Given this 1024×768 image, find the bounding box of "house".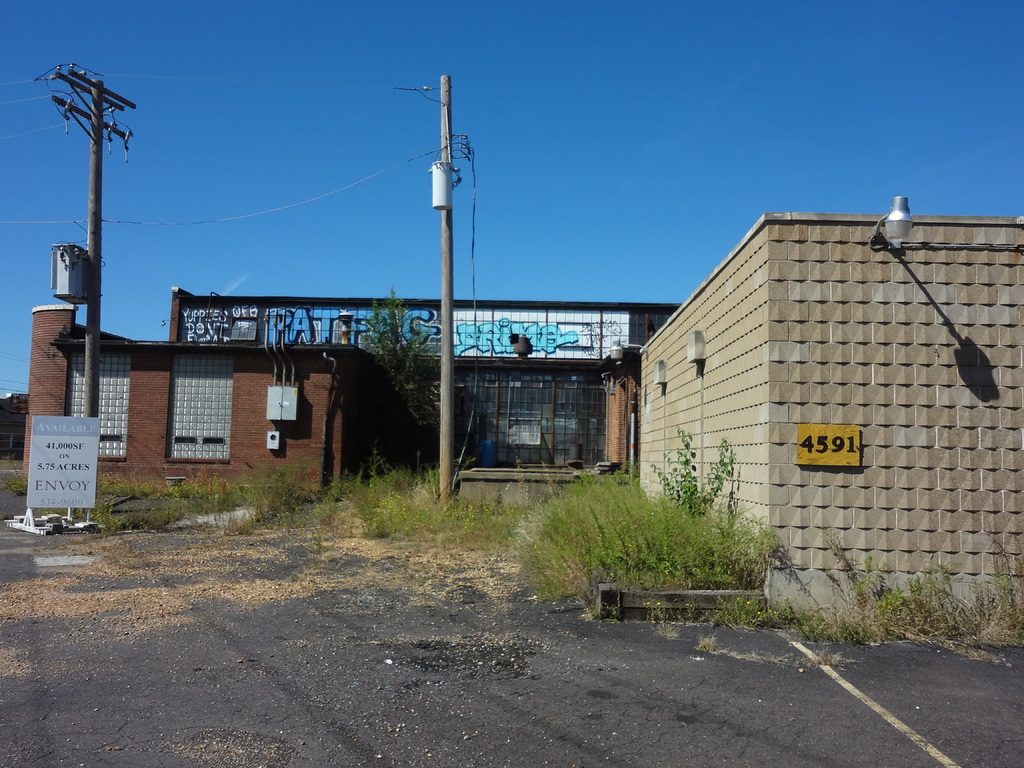
(68,301,379,501).
